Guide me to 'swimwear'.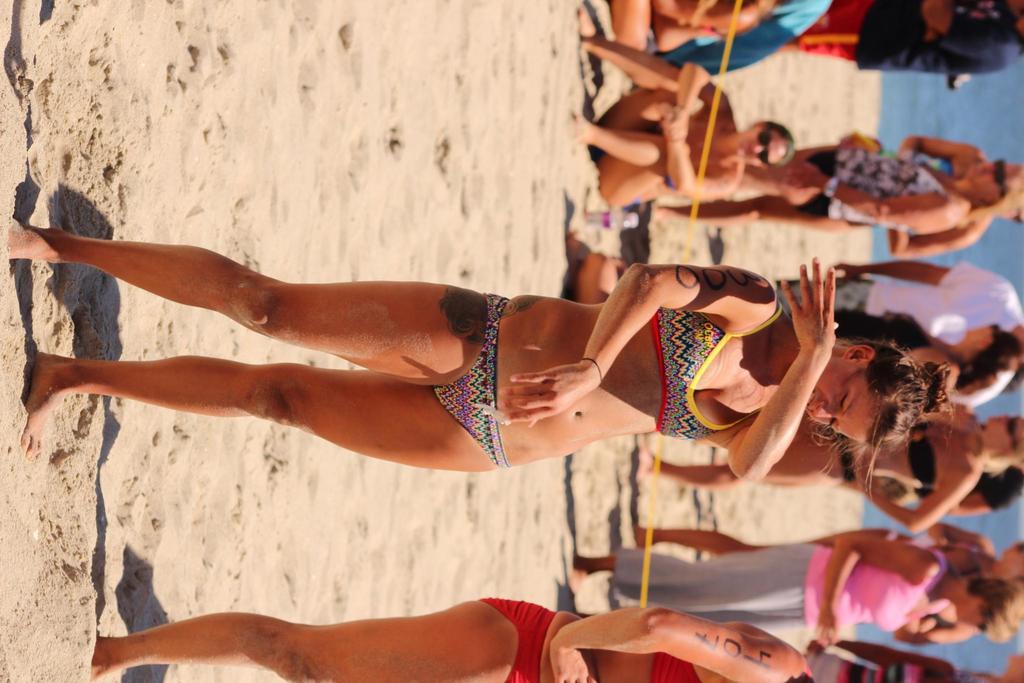
Guidance: <box>794,155,977,236</box>.
